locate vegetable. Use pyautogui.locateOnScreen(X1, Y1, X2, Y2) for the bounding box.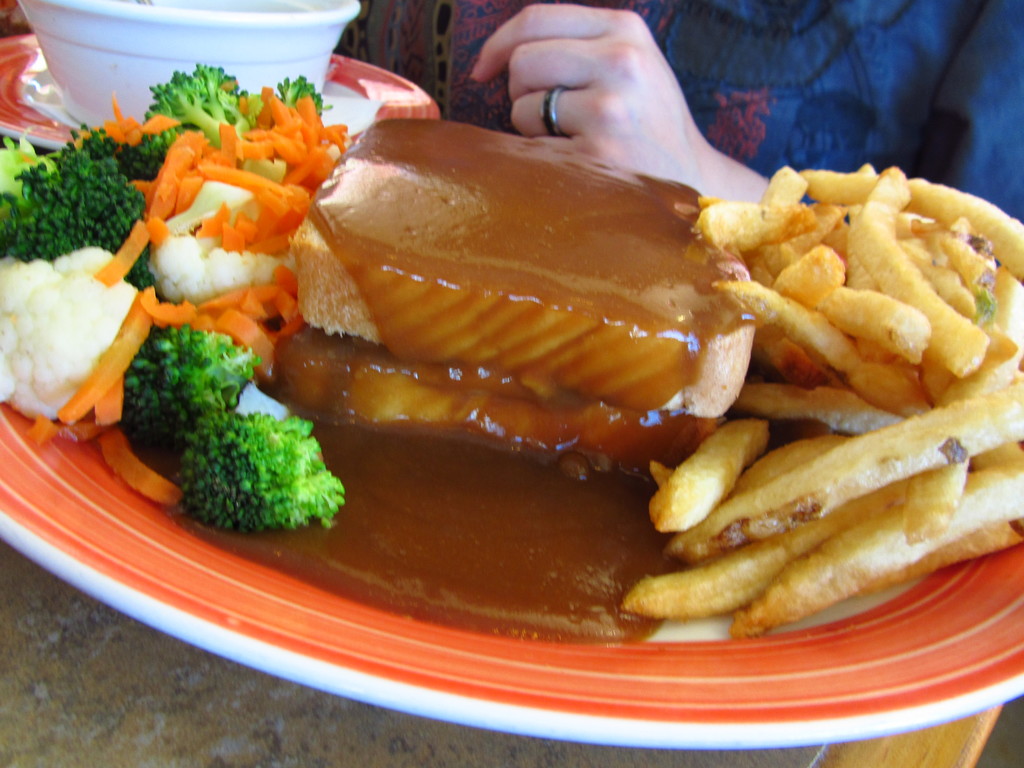
pyautogui.locateOnScreen(0, 125, 172, 301).
